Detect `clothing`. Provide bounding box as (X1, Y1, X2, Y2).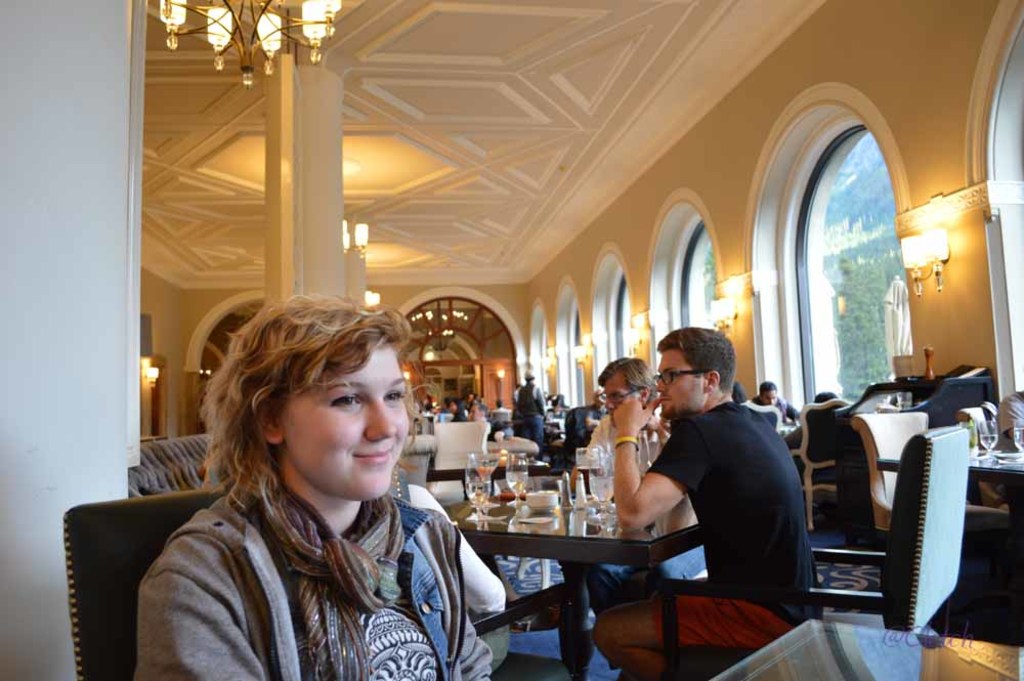
(568, 408, 713, 588).
